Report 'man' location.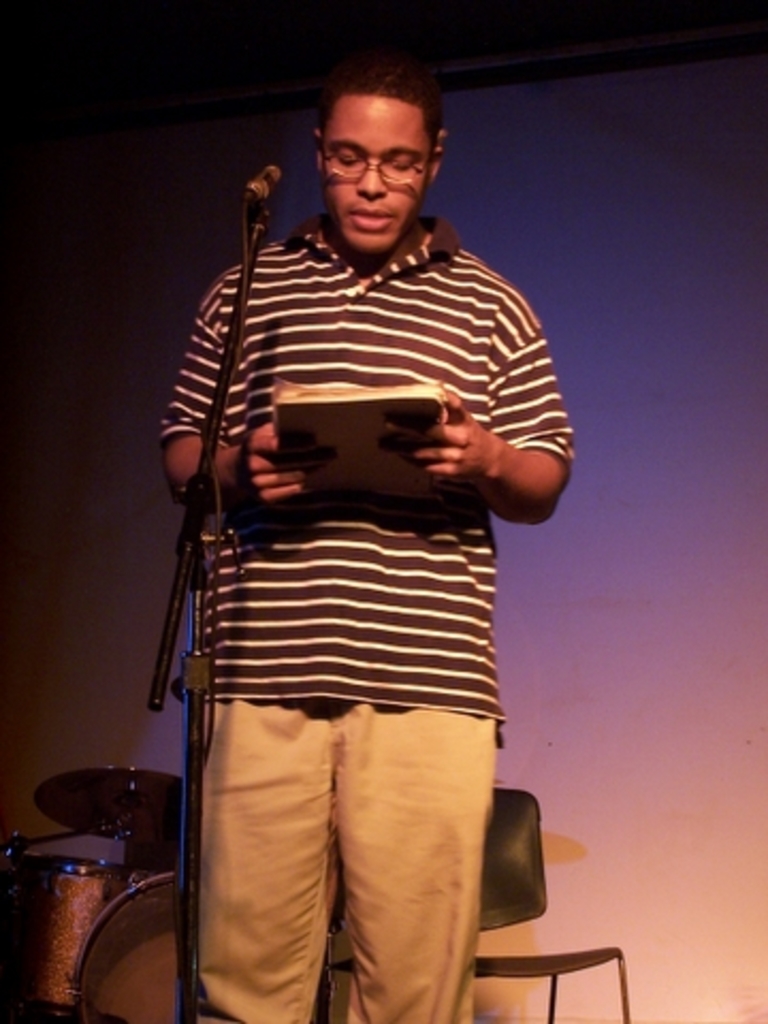
Report: <box>154,43,591,1022</box>.
